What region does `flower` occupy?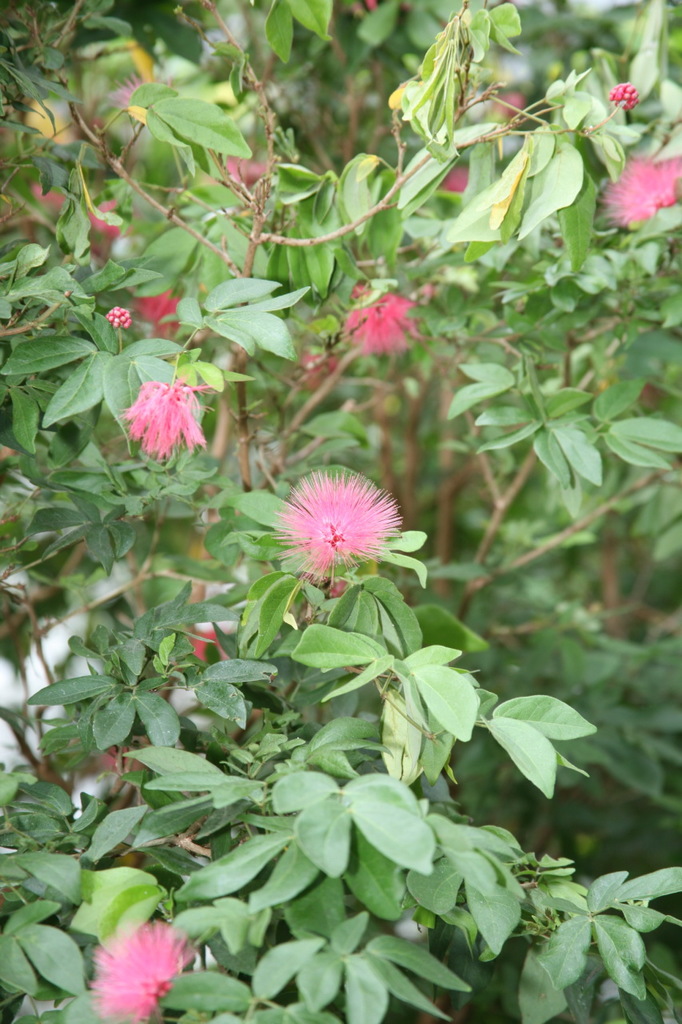
BBox(271, 468, 406, 586).
